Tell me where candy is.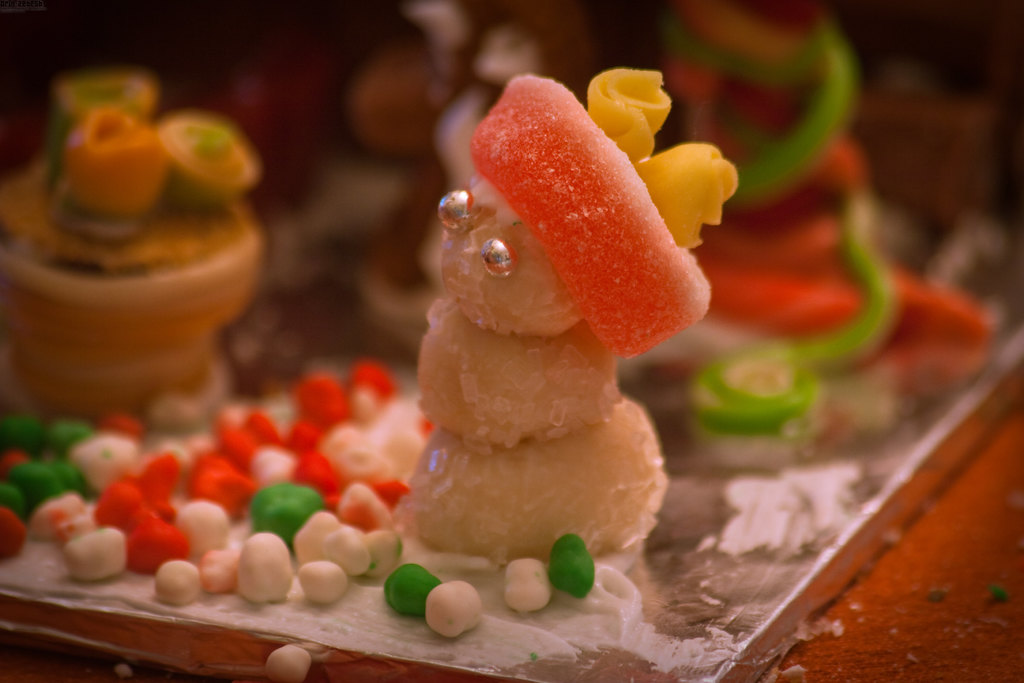
candy is at left=381, top=561, right=438, bottom=619.
